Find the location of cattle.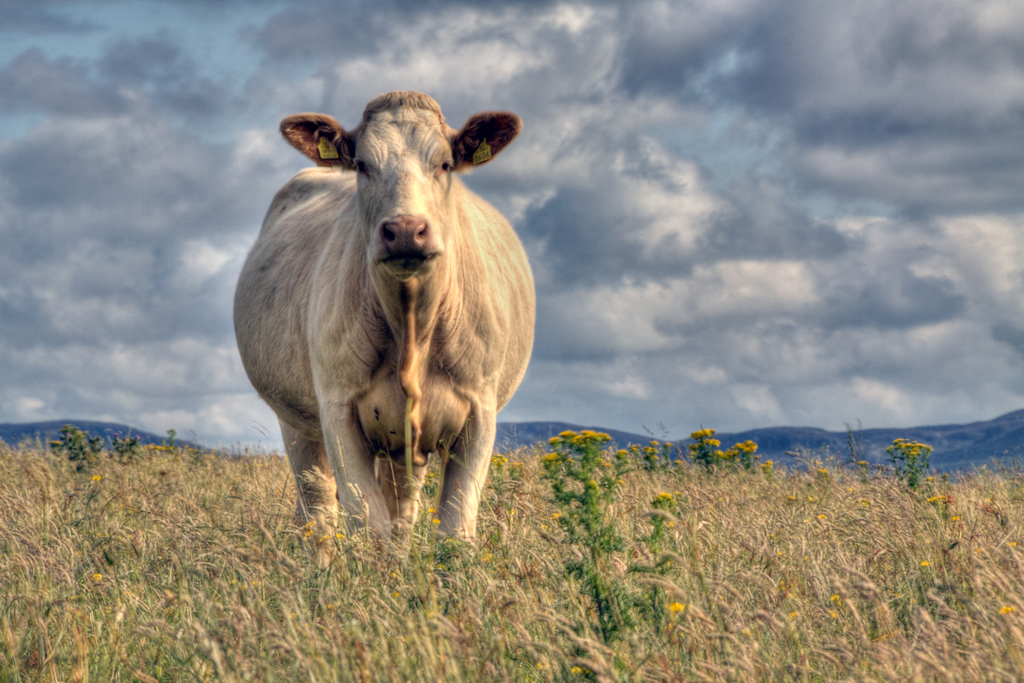
Location: 223 64 545 576.
